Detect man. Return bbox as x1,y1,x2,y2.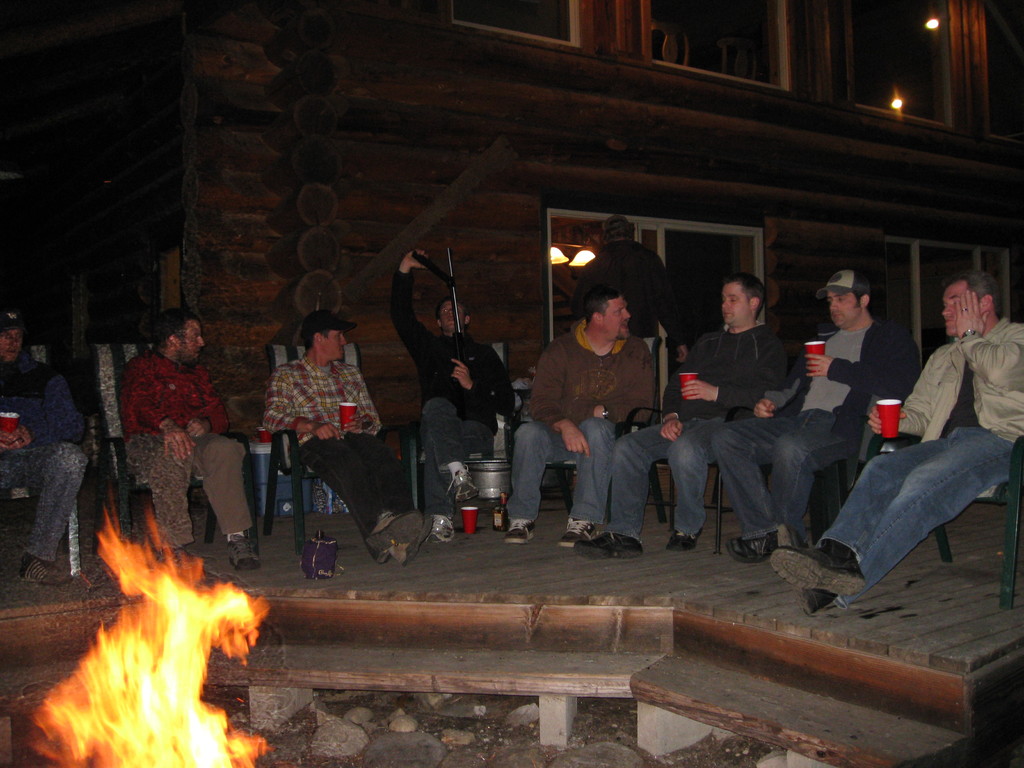
571,214,674,363.
